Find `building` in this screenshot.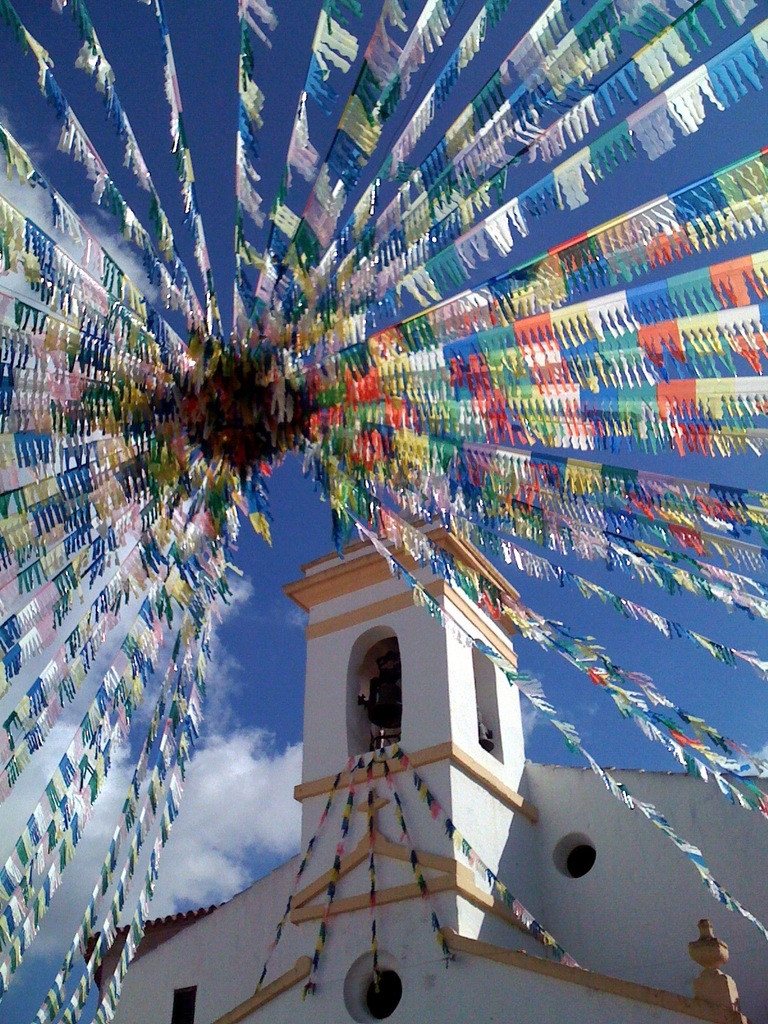
The bounding box for `building` is BBox(85, 510, 767, 1023).
